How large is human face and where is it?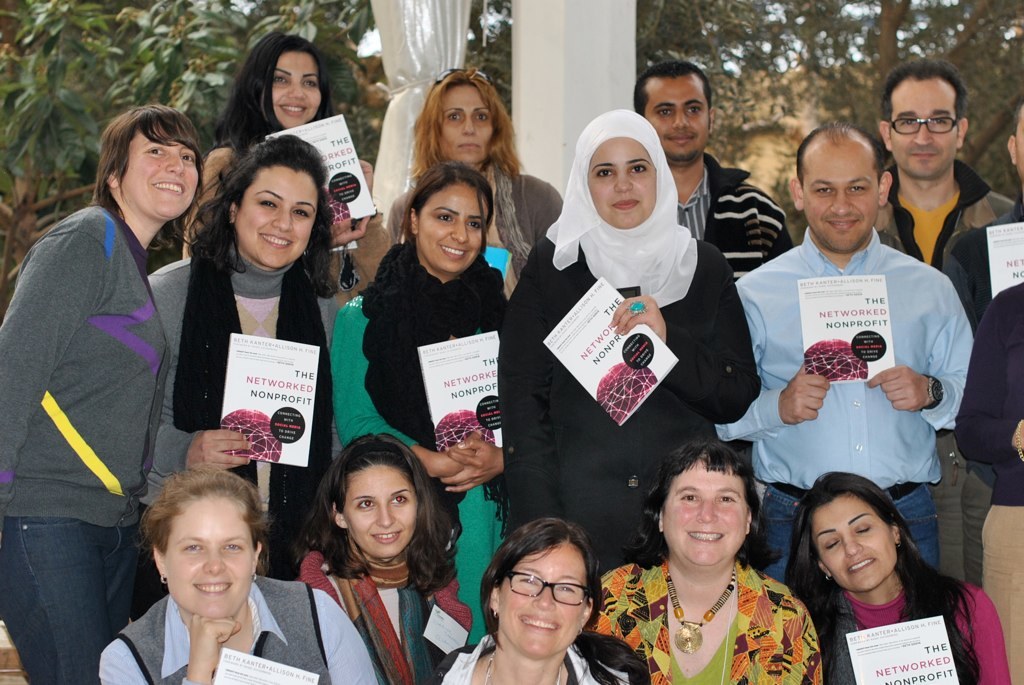
Bounding box: {"left": 110, "top": 121, "right": 200, "bottom": 225}.
